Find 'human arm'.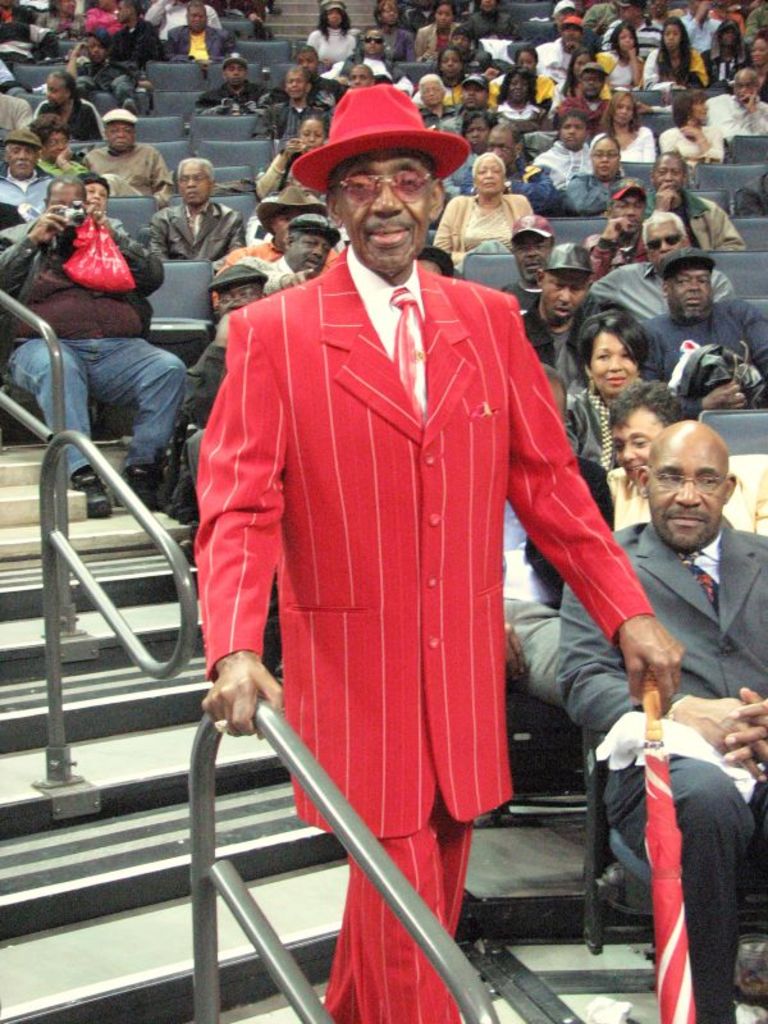
select_region(742, 90, 767, 138).
